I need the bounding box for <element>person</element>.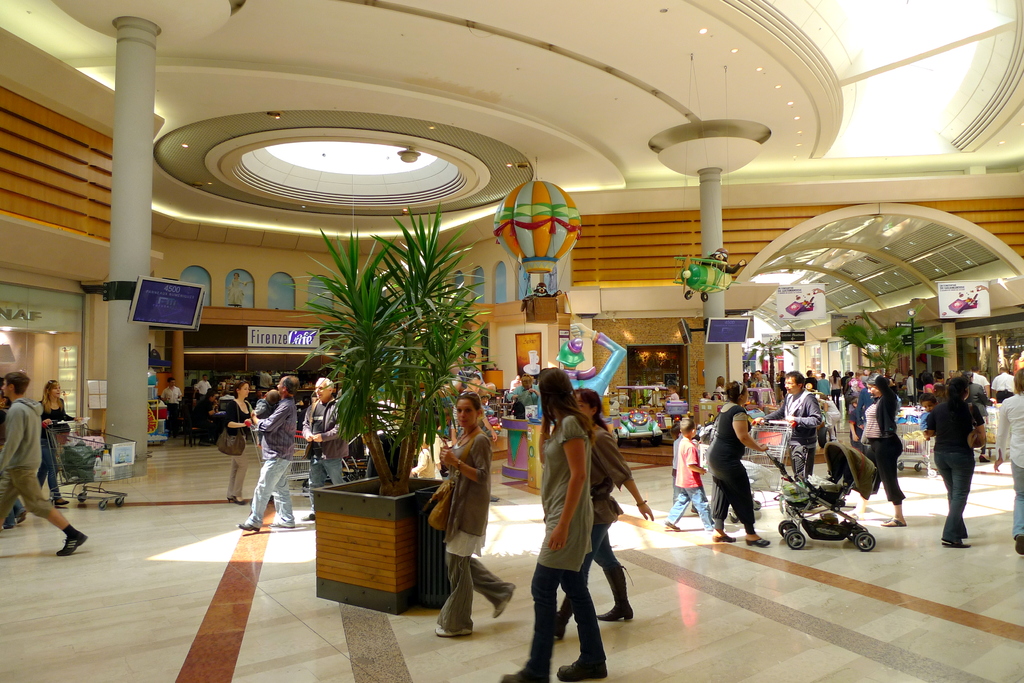
Here it is: (left=178, top=378, right=200, bottom=458).
